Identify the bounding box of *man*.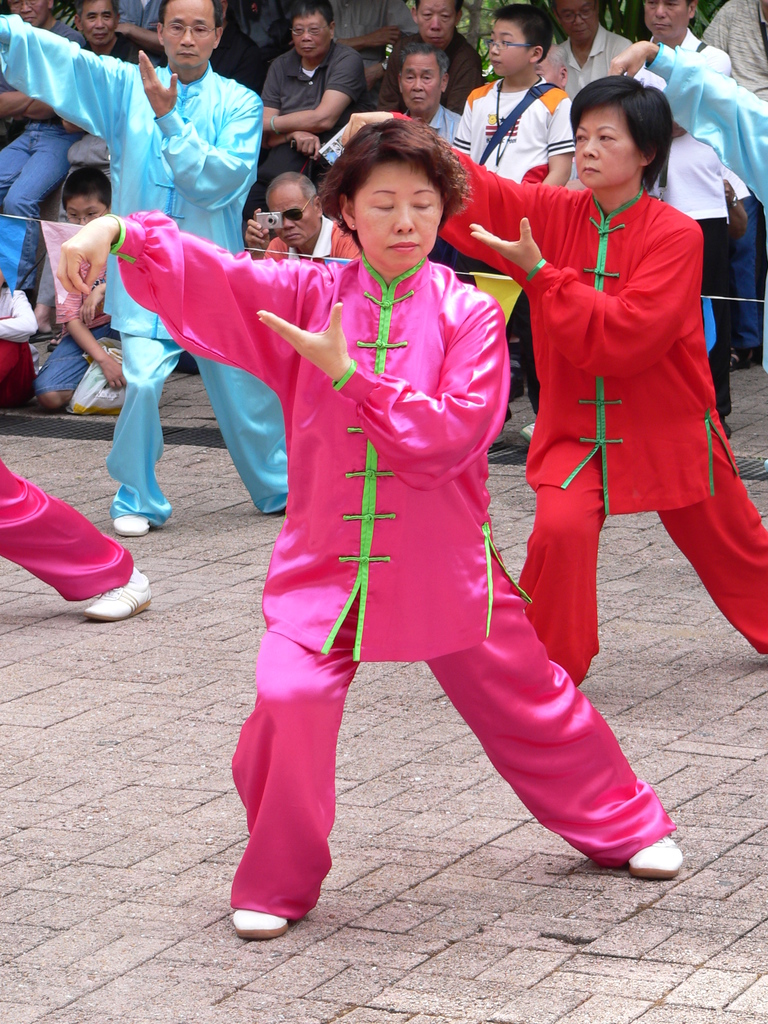
403 0 481 109.
